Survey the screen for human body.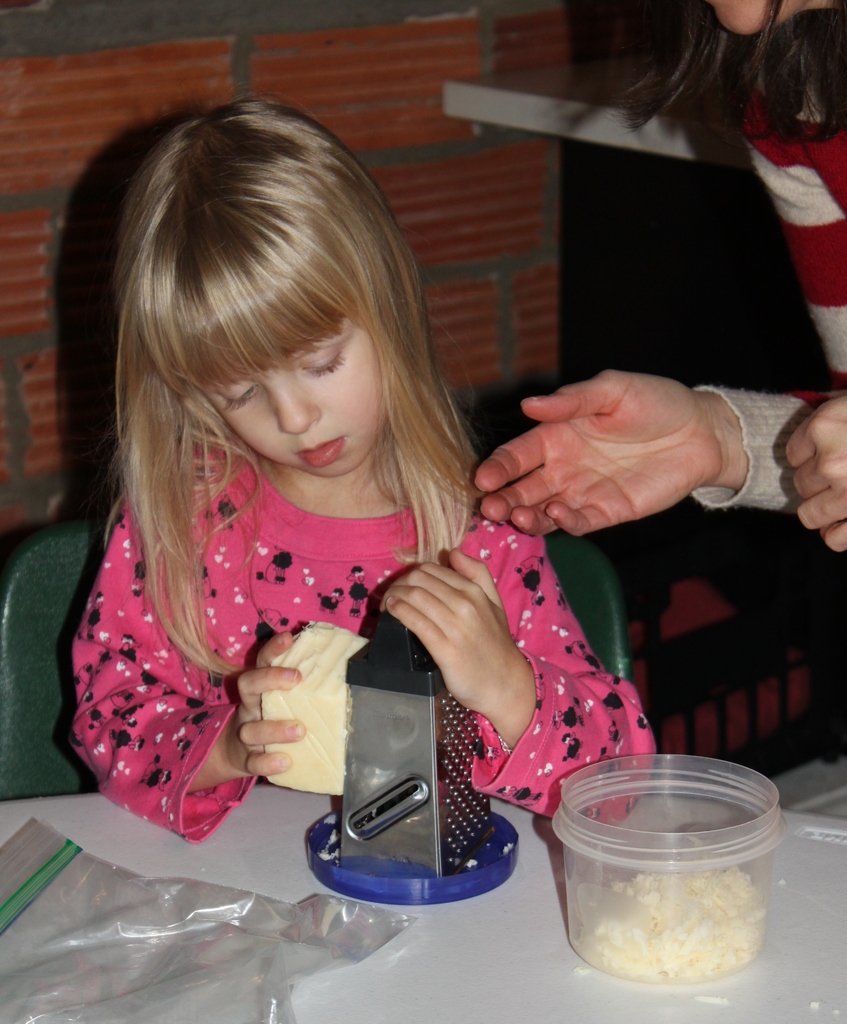
Survey found: 59:159:505:888.
